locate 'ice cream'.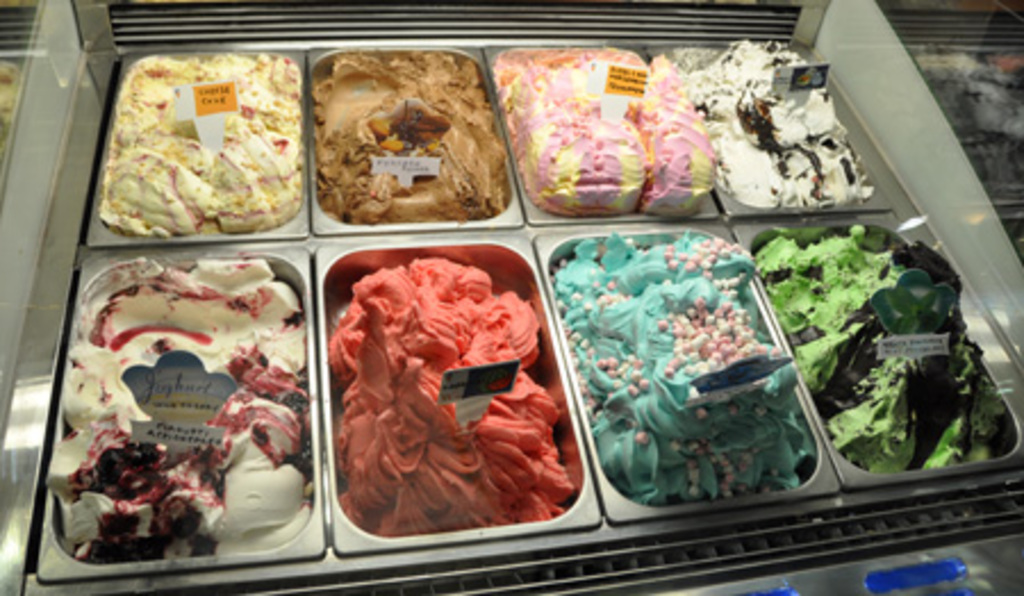
Bounding box: [98, 45, 307, 241].
